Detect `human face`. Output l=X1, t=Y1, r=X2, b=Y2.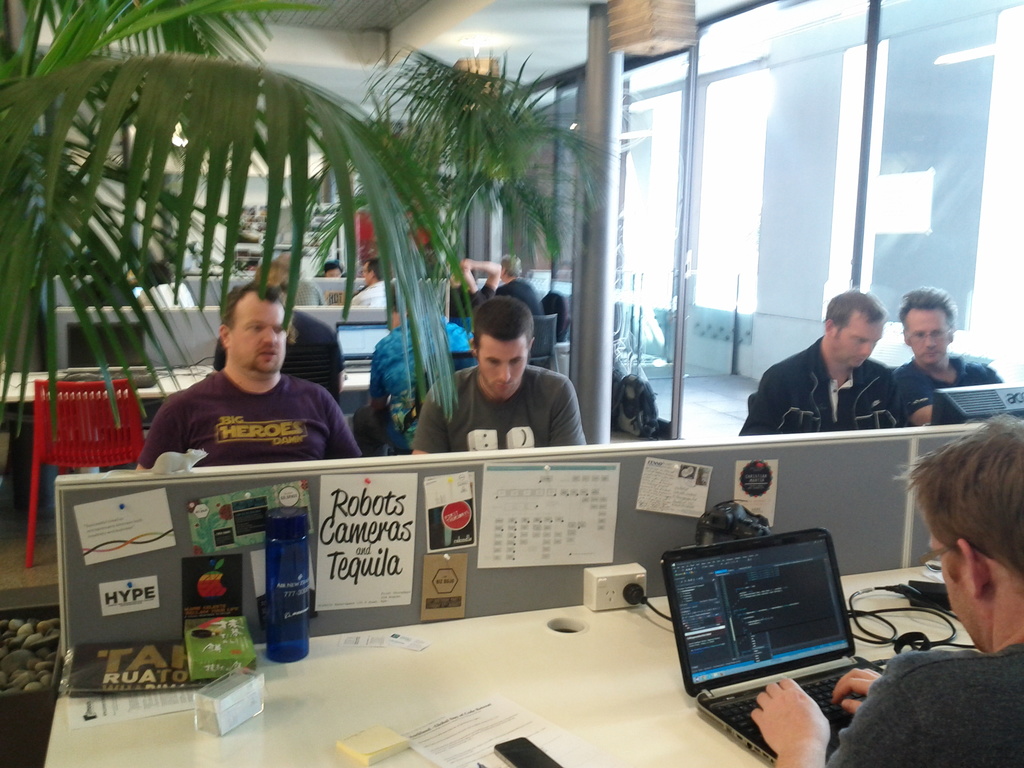
l=926, t=525, r=972, b=631.
